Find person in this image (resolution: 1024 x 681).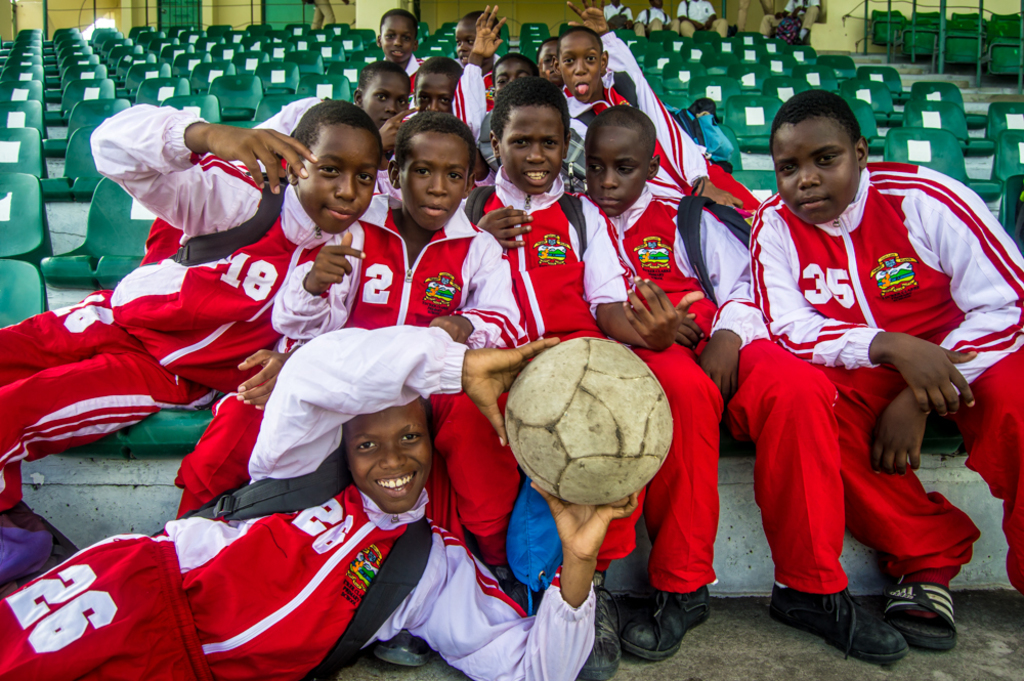
<bbox>573, 107, 775, 679</bbox>.
